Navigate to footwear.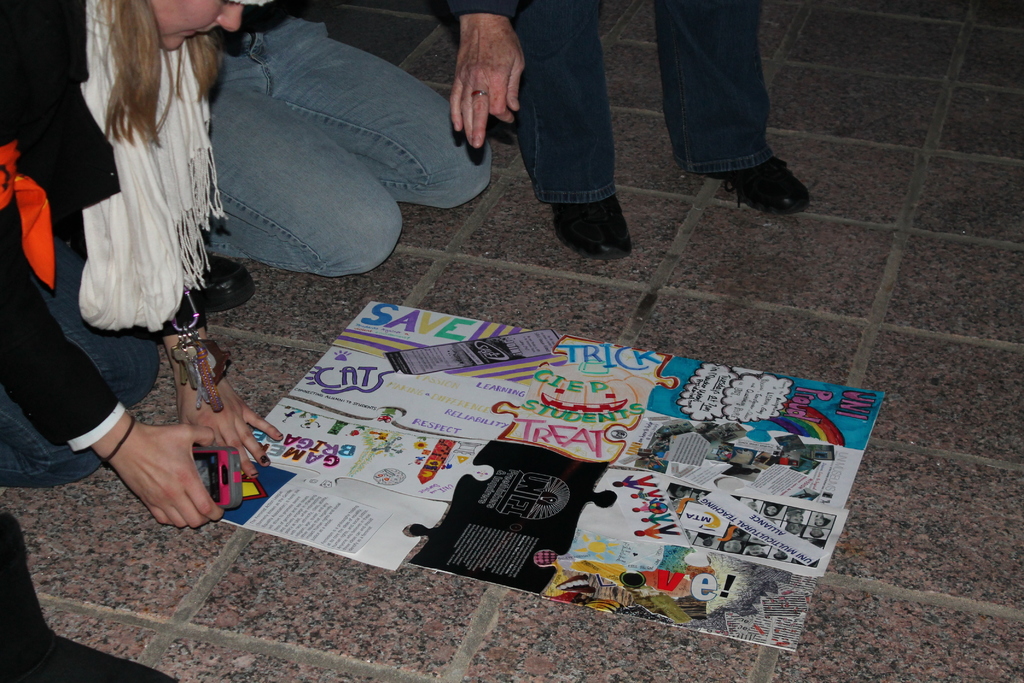
Navigation target: 554 204 630 257.
